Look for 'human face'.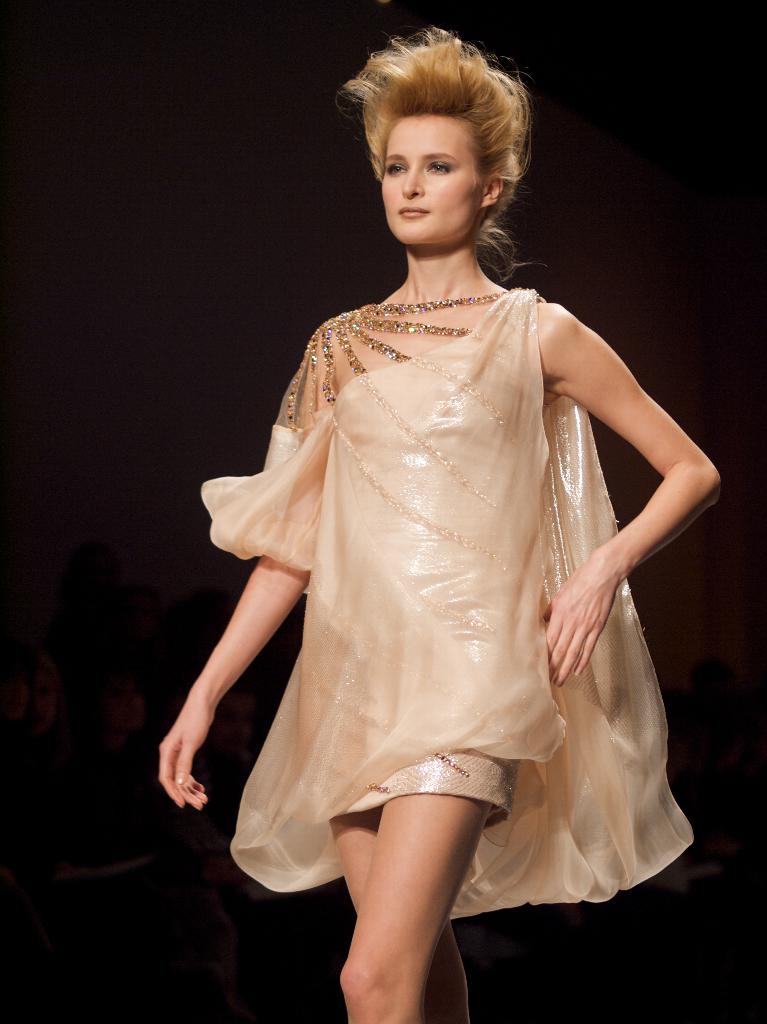
Found: [left=386, top=116, right=479, bottom=239].
